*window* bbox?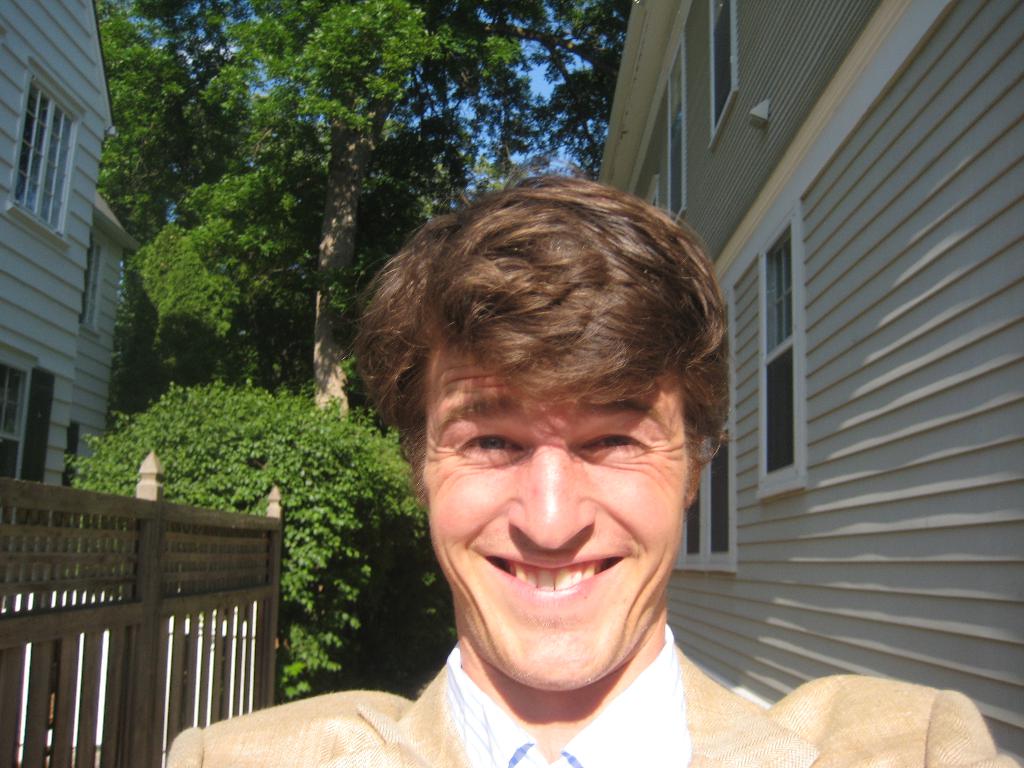
[675, 279, 743, 579]
